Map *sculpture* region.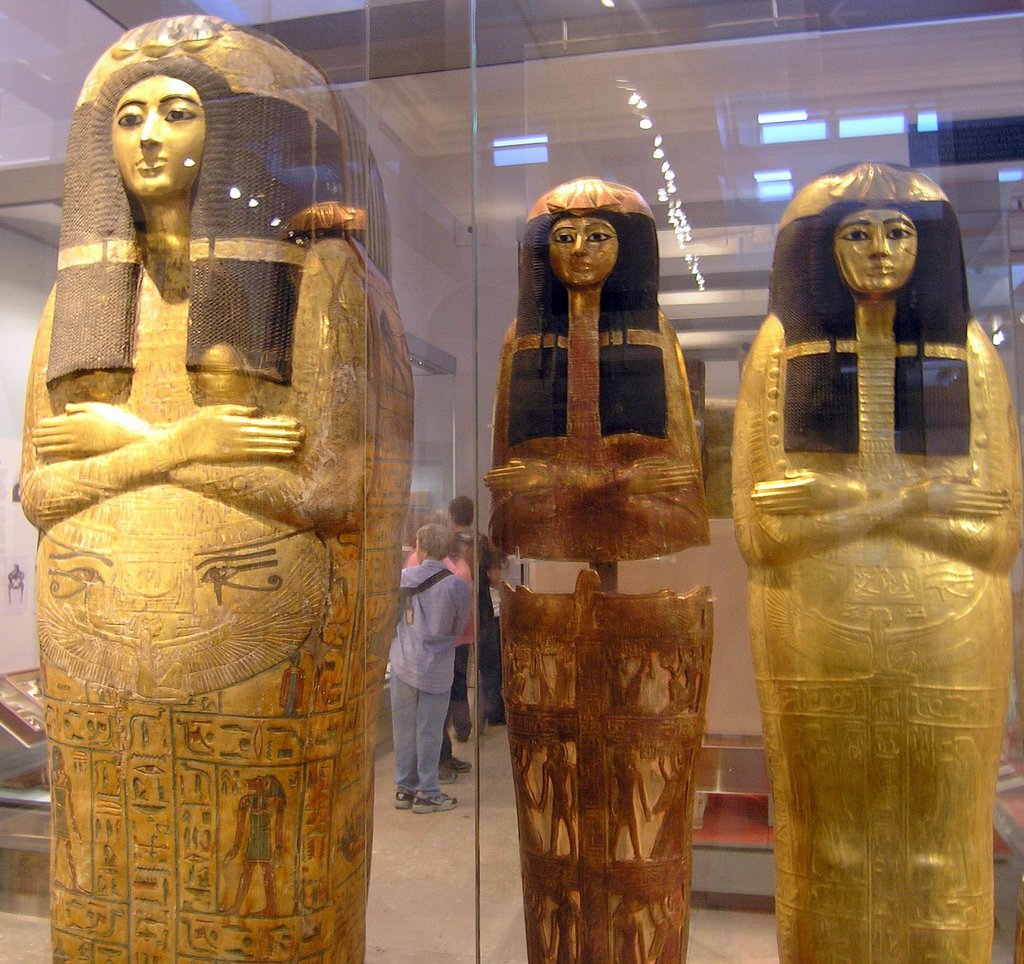
Mapped to locate(469, 179, 736, 960).
